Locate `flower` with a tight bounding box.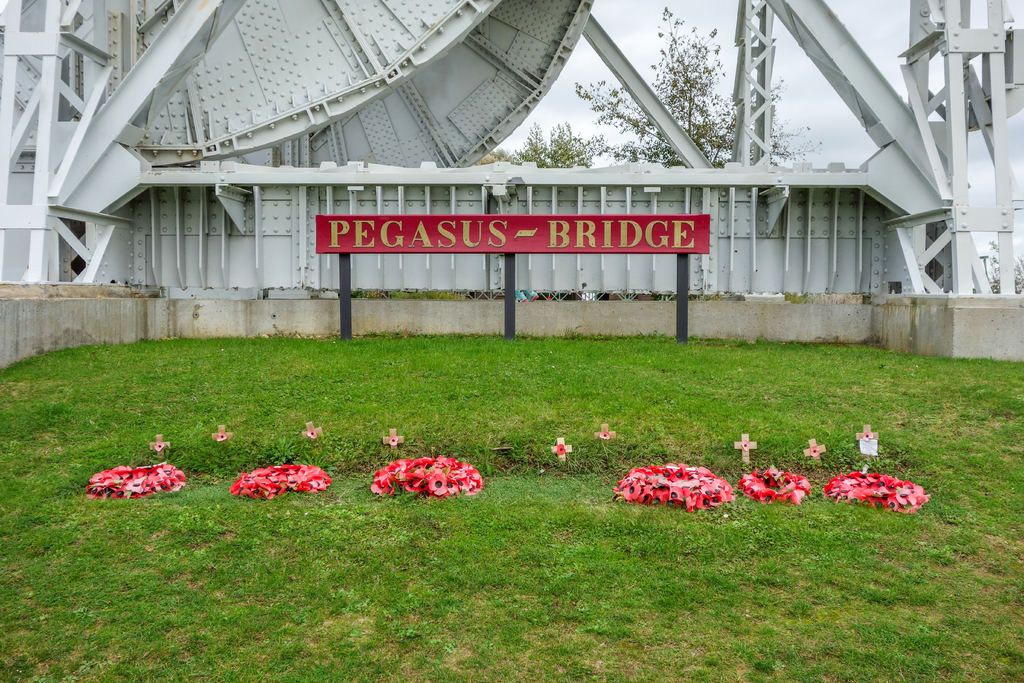
[601,431,608,439].
